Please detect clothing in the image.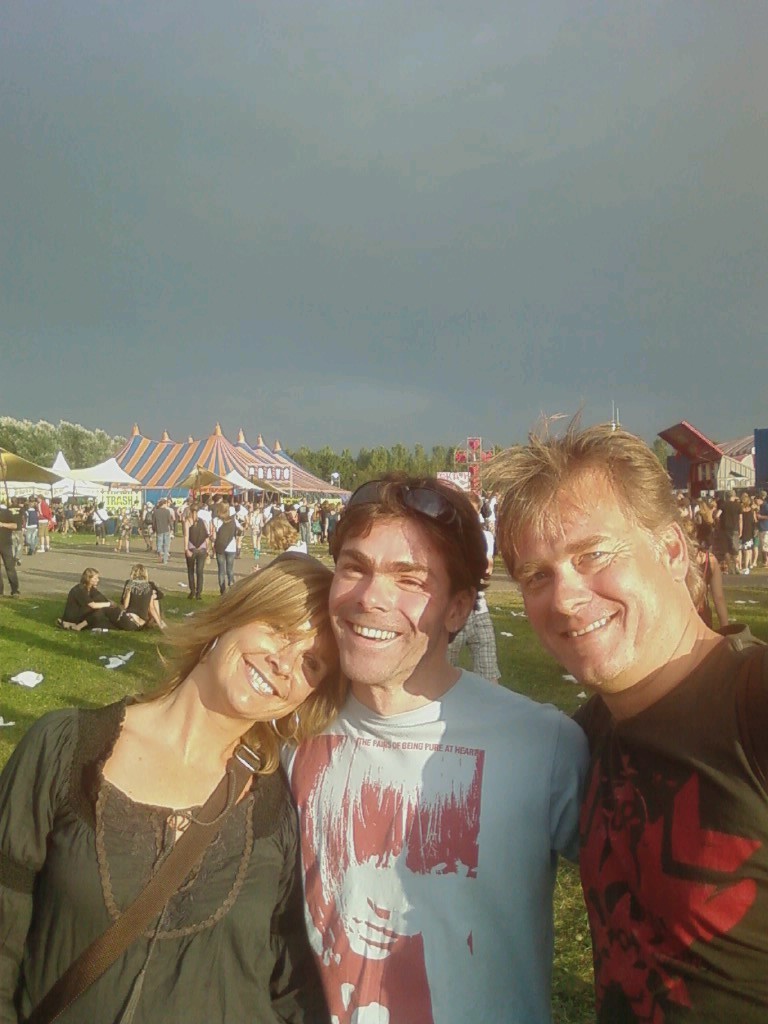
bbox=[0, 514, 19, 599].
